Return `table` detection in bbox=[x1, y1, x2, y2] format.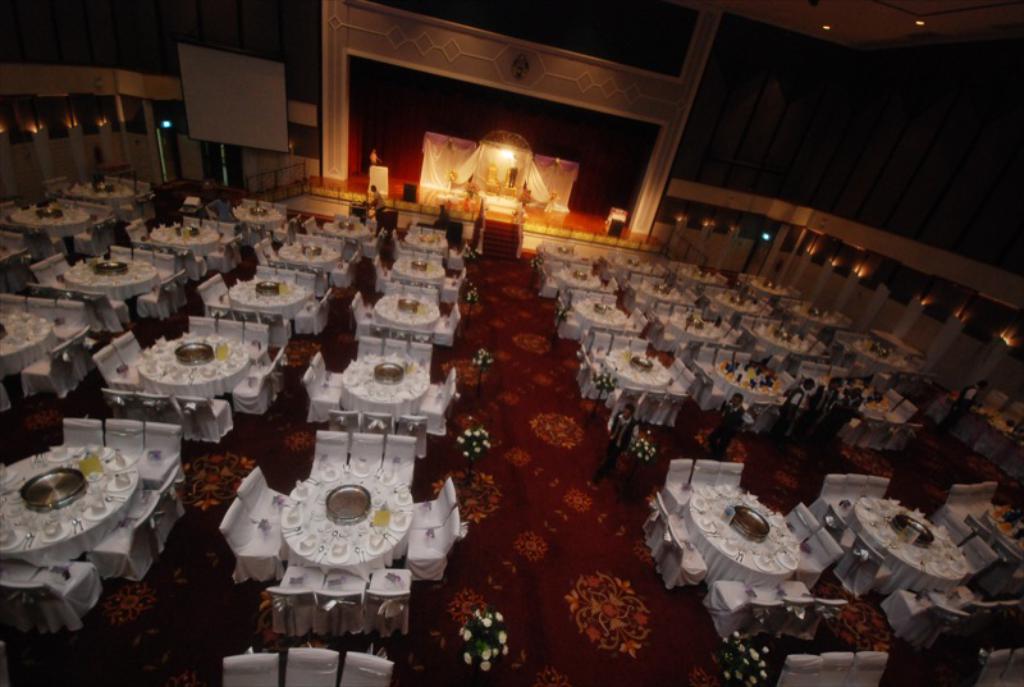
bbox=[849, 339, 908, 377].
